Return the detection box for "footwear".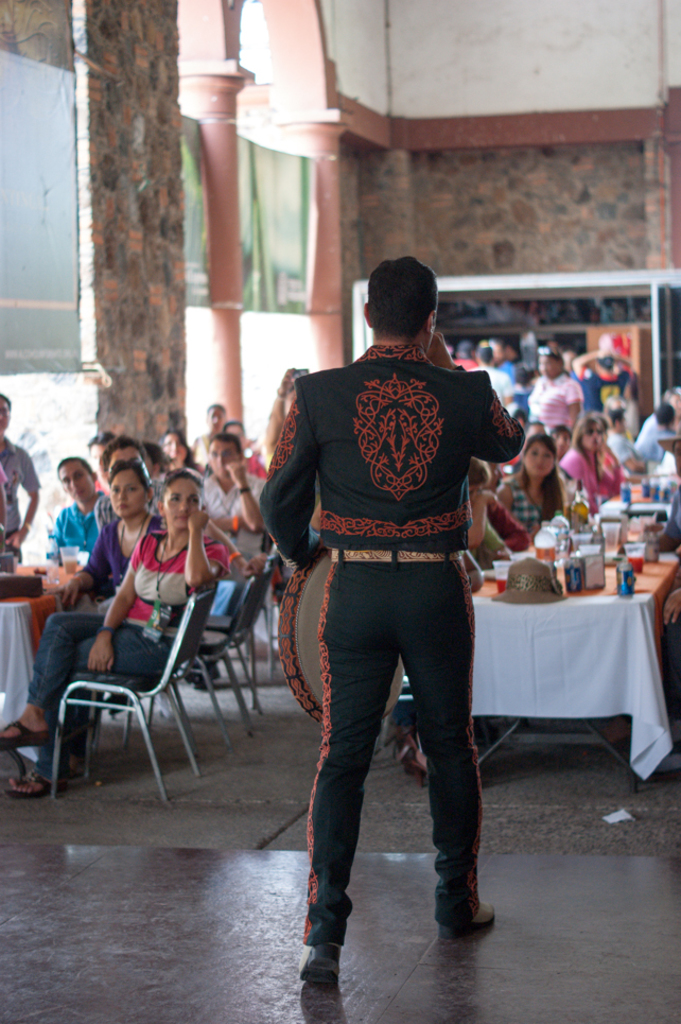
{"x1": 435, "y1": 901, "x2": 494, "y2": 940}.
